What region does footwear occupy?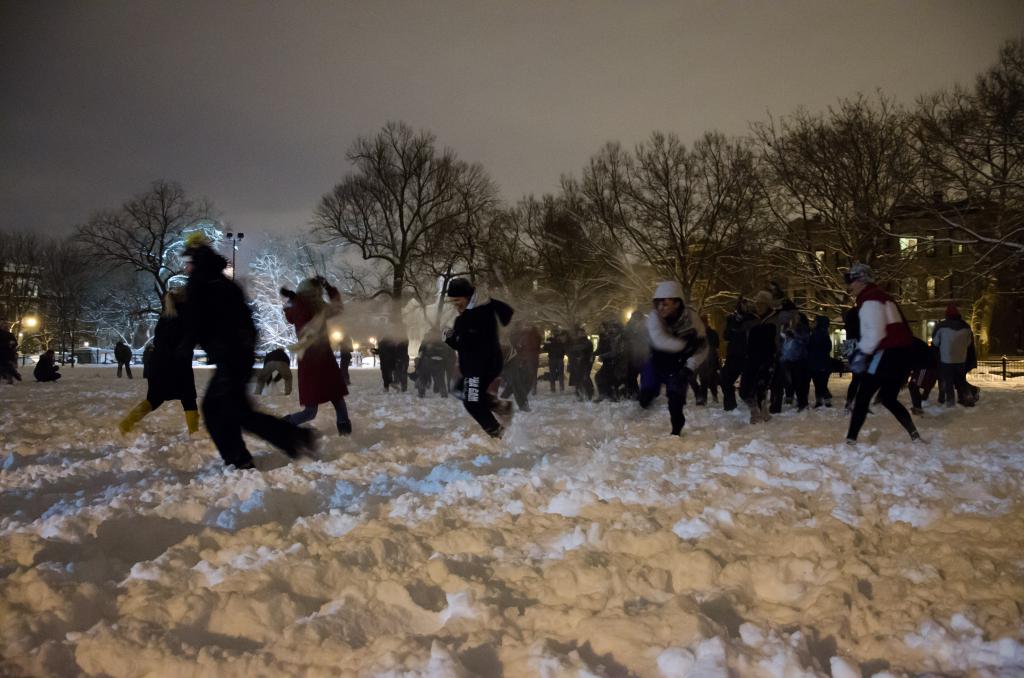
select_region(492, 420, 508, 446).
